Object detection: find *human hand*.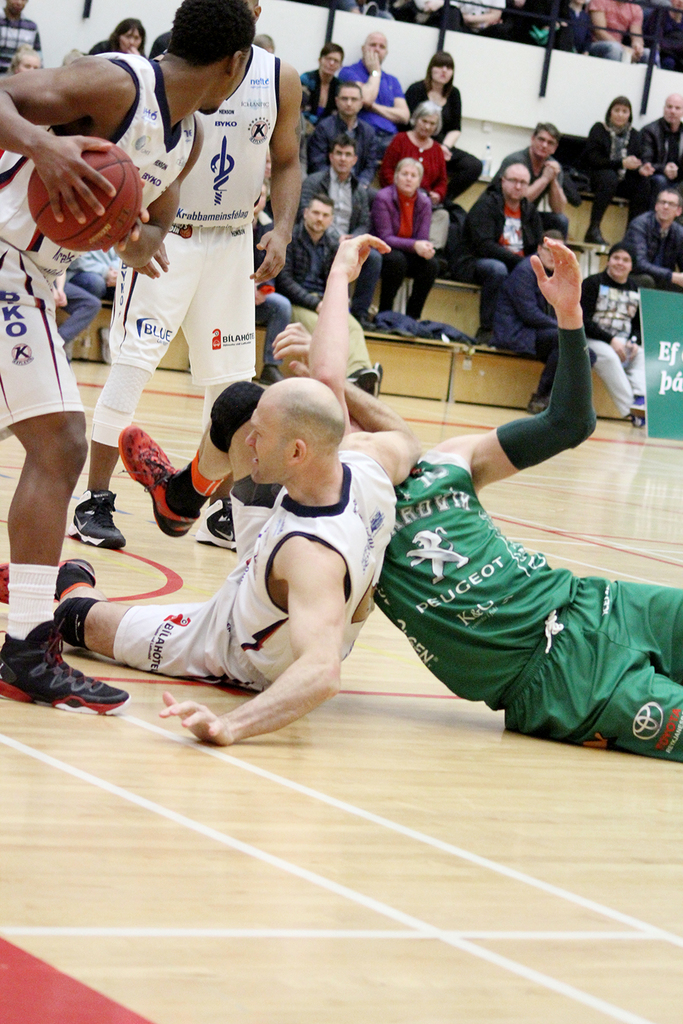
<box>415,238,432,253</box>.
